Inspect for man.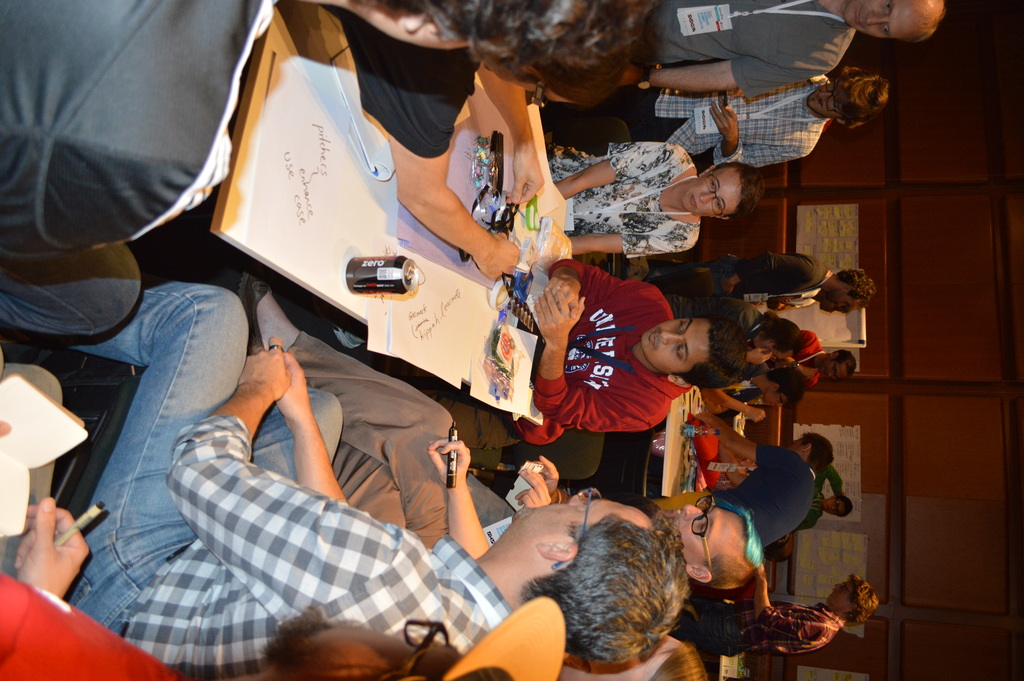
Inspection: (left=682, top=554, right=877, bottom=654).
